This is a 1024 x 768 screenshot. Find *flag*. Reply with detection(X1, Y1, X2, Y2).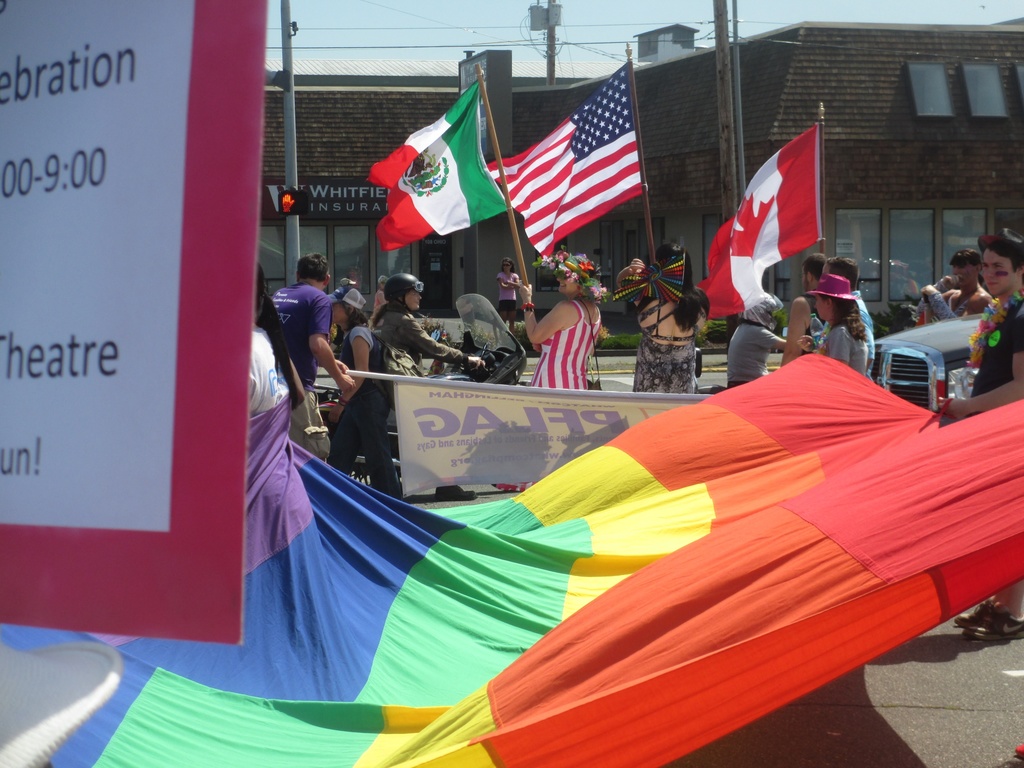
detection(696, 118, 831, 322).
